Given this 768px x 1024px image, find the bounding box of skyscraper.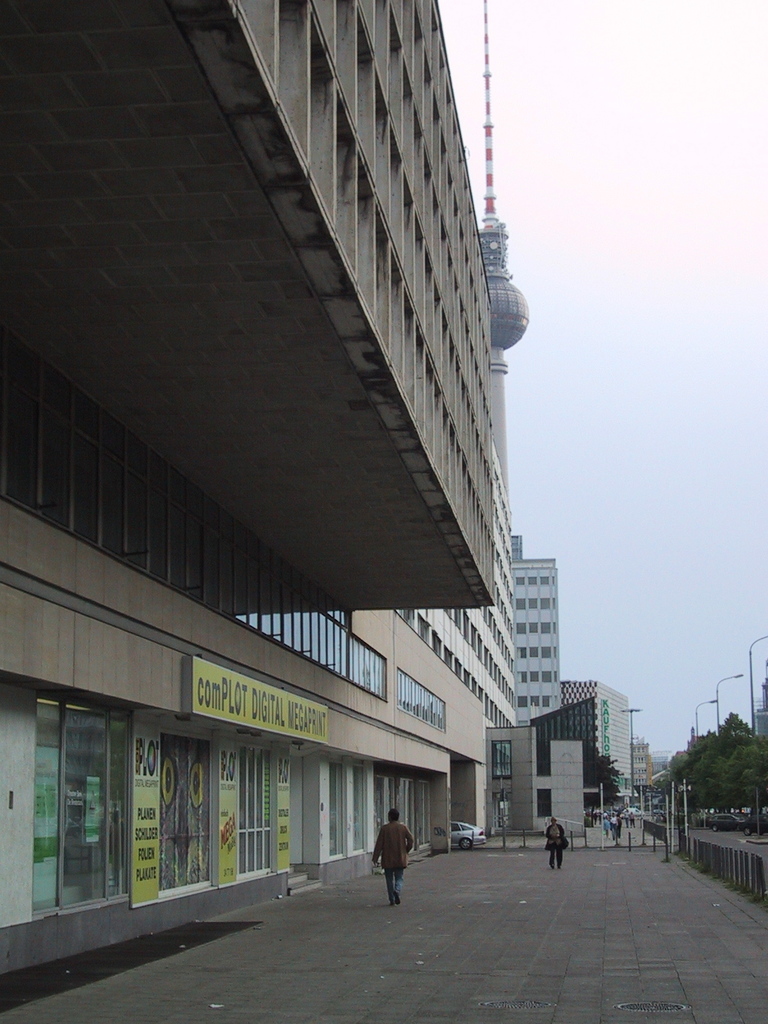
(left=510, top=540, right=573, bottom=735).
